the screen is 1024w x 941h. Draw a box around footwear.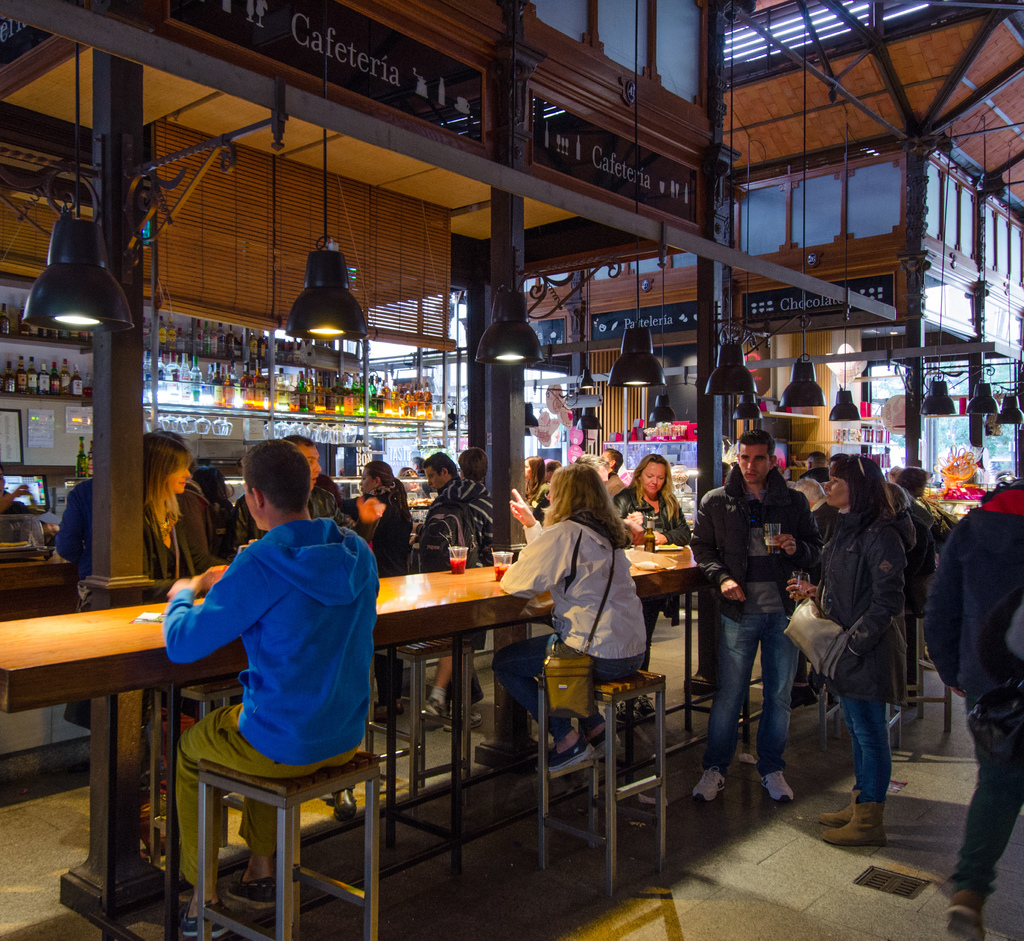
pyautogui.locateOnScreen(813, 797, 895, 855).
